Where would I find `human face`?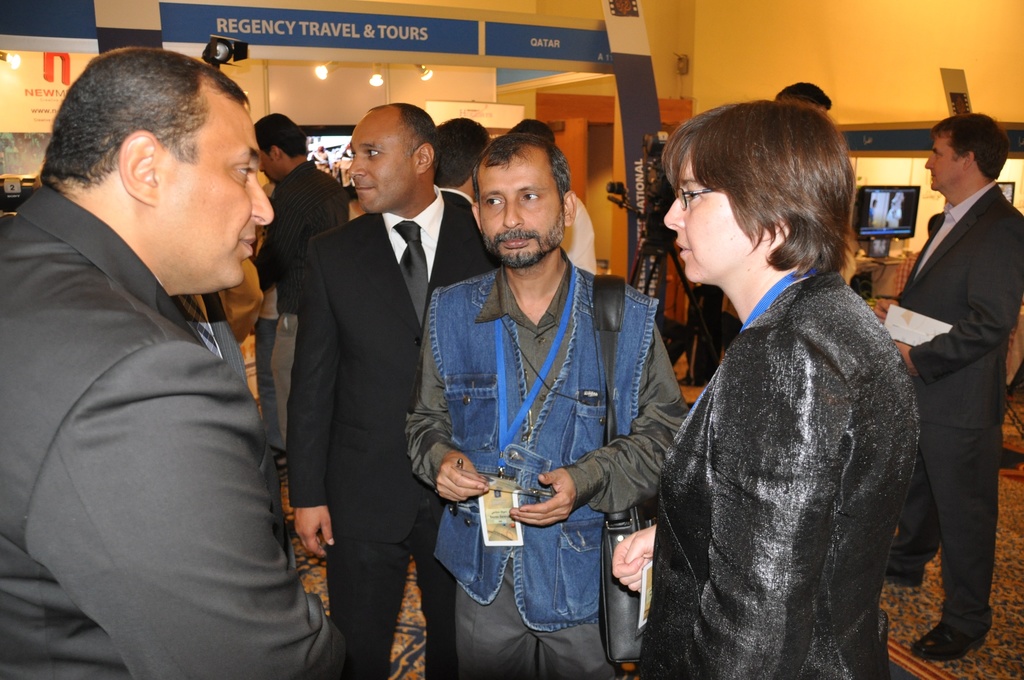
At bbox(658, 146, 753, 286).
